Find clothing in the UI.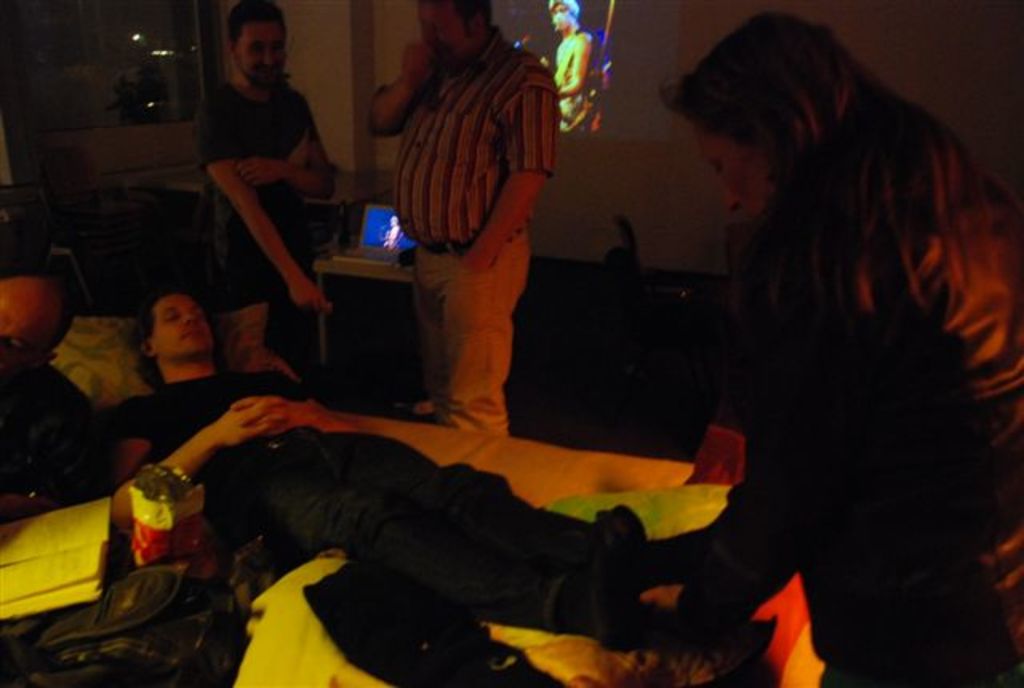
UI element at [189, 42, 328, 330].
